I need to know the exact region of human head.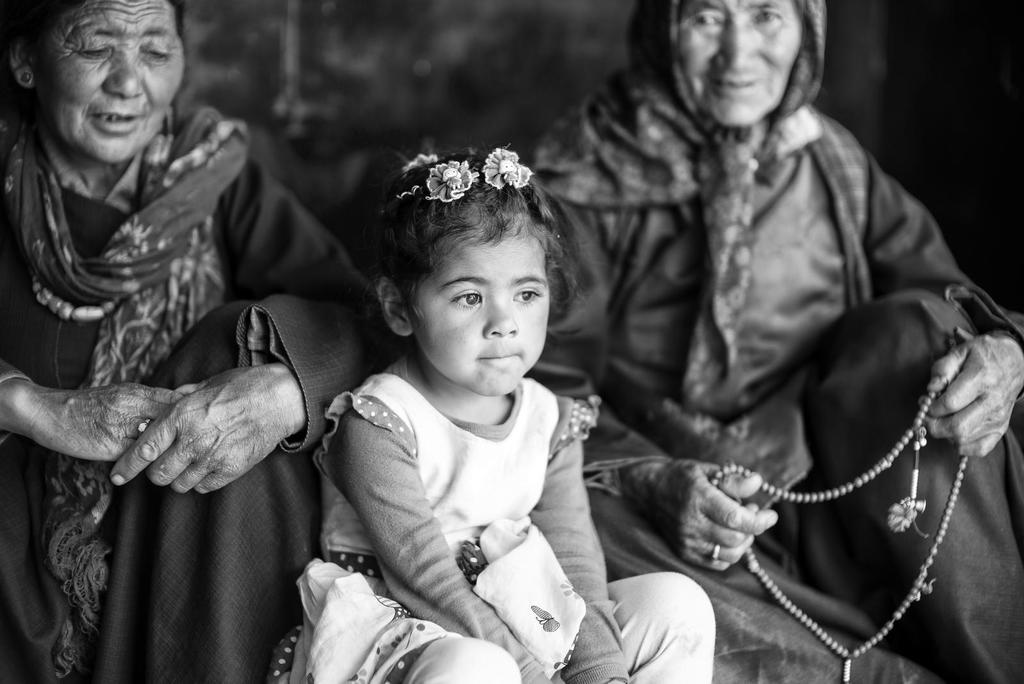
Region: bbox=(6, 0, 189, 164).
